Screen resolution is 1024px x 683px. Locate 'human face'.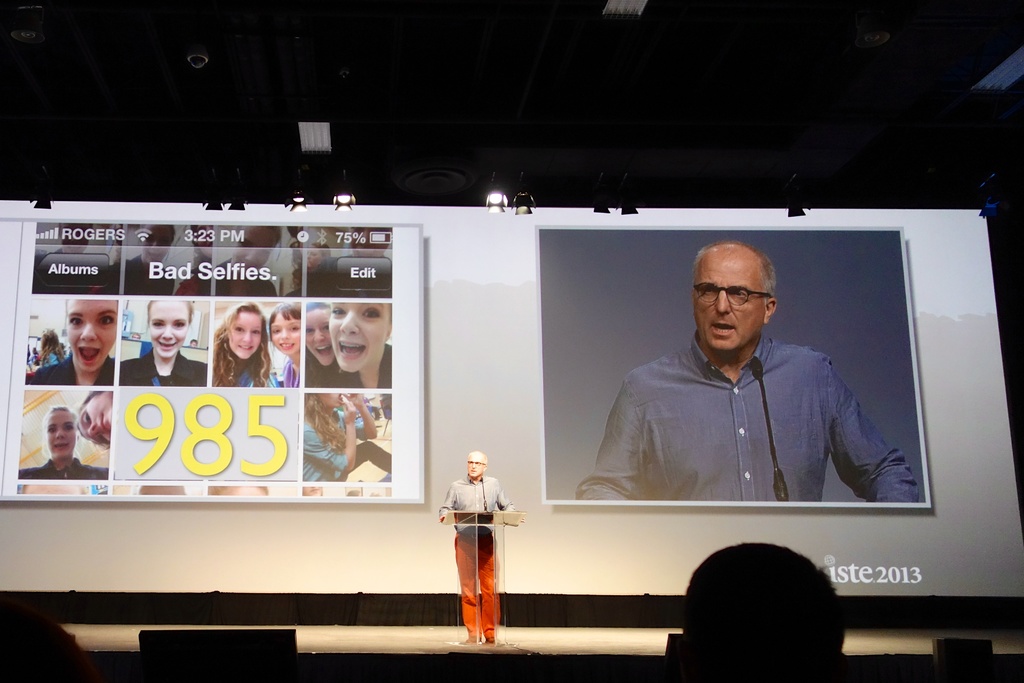
box=[692, 254, 766, 352].
